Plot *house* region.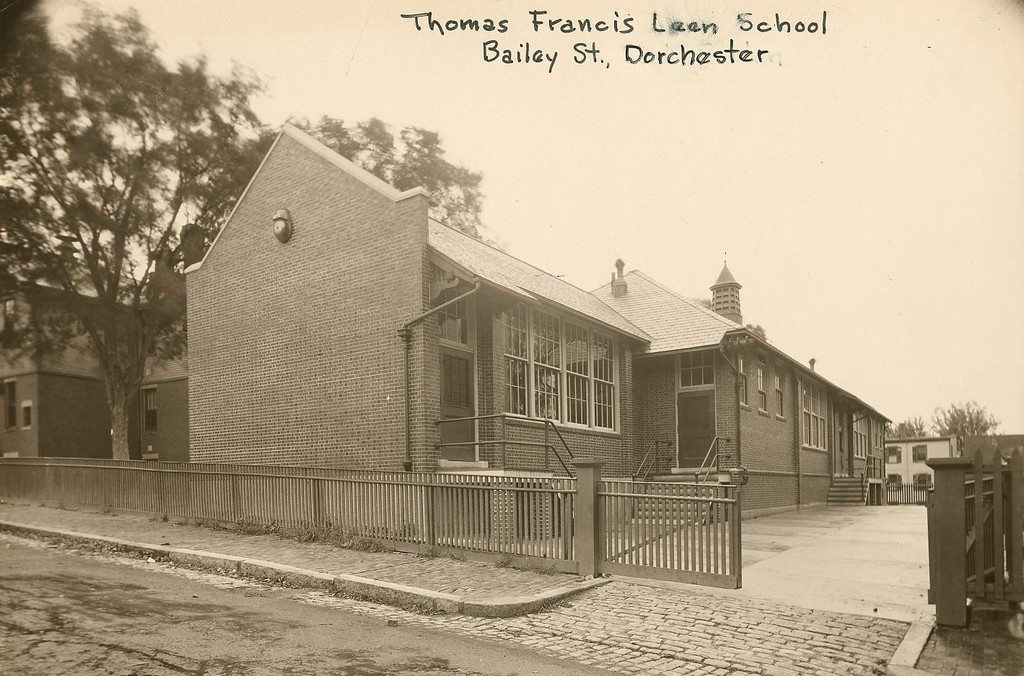
Plotted at x1=180, y1=120, x2=893, y2=541.
